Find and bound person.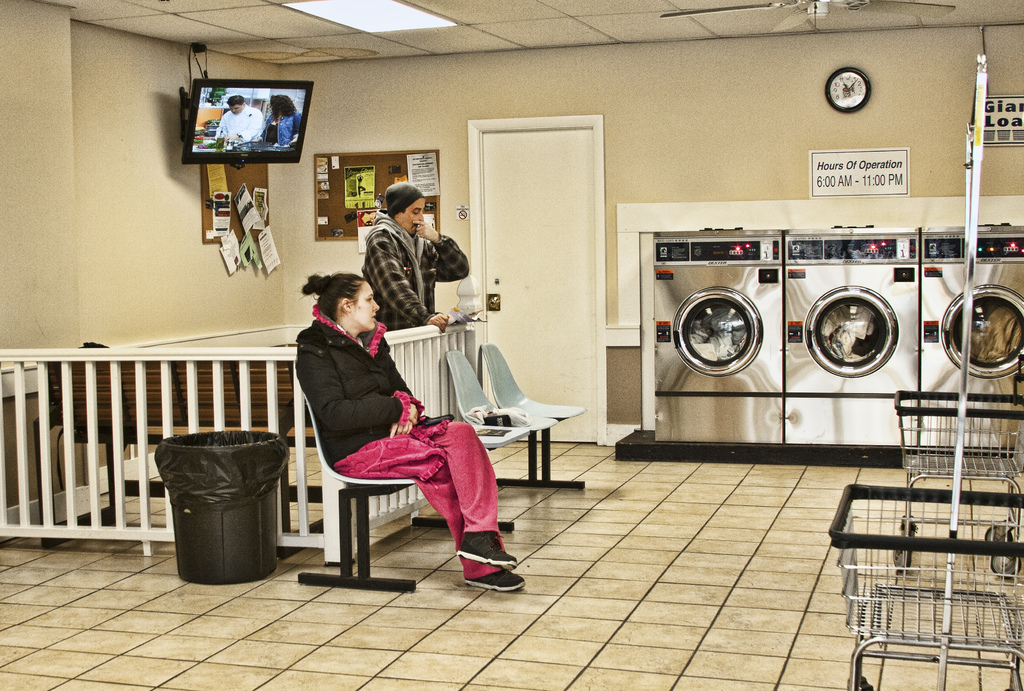
Bound: box(358, 177, 470, 340).
